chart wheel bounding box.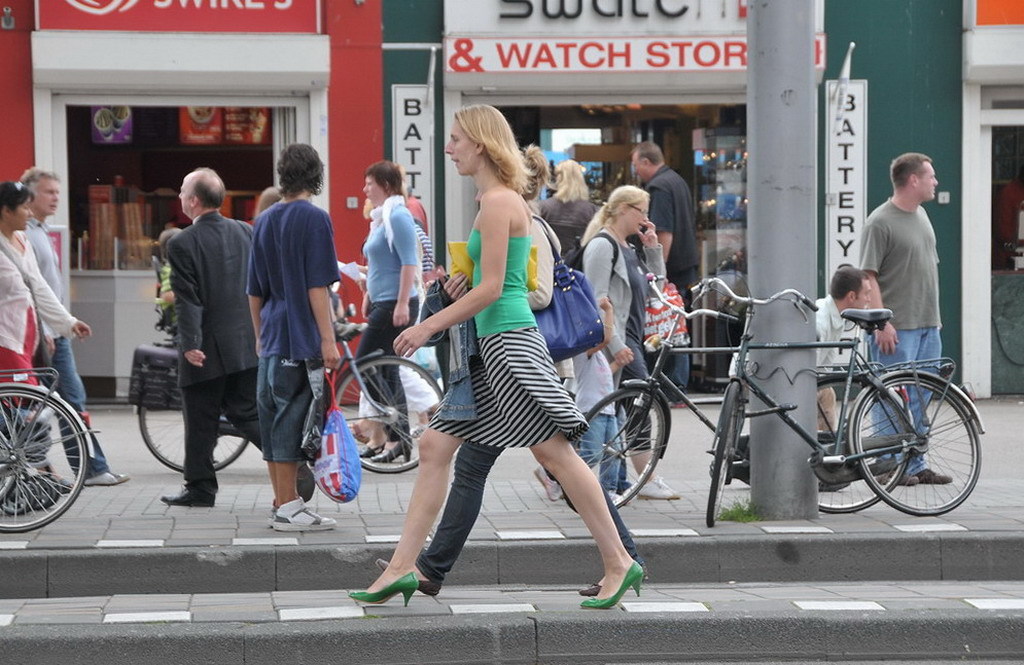
Charted: <box>700,375,737,531</box>.
